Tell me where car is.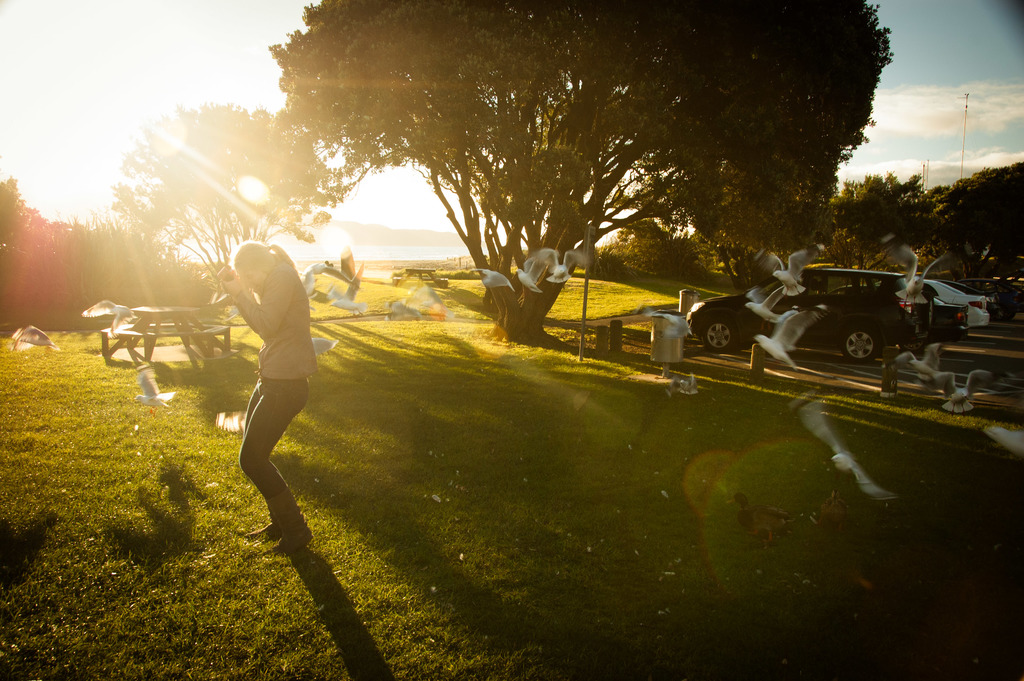
car is at [825,282,971,334].
